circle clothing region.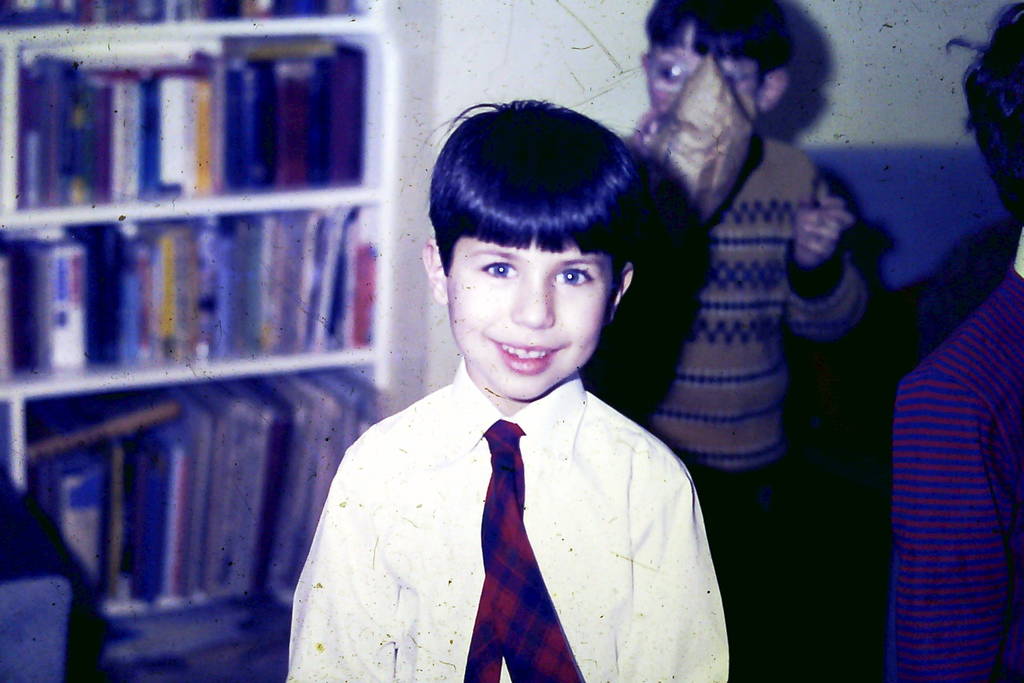
Region: {"left": 628, "top": 115, "right": 867, "bottom": 682}.
